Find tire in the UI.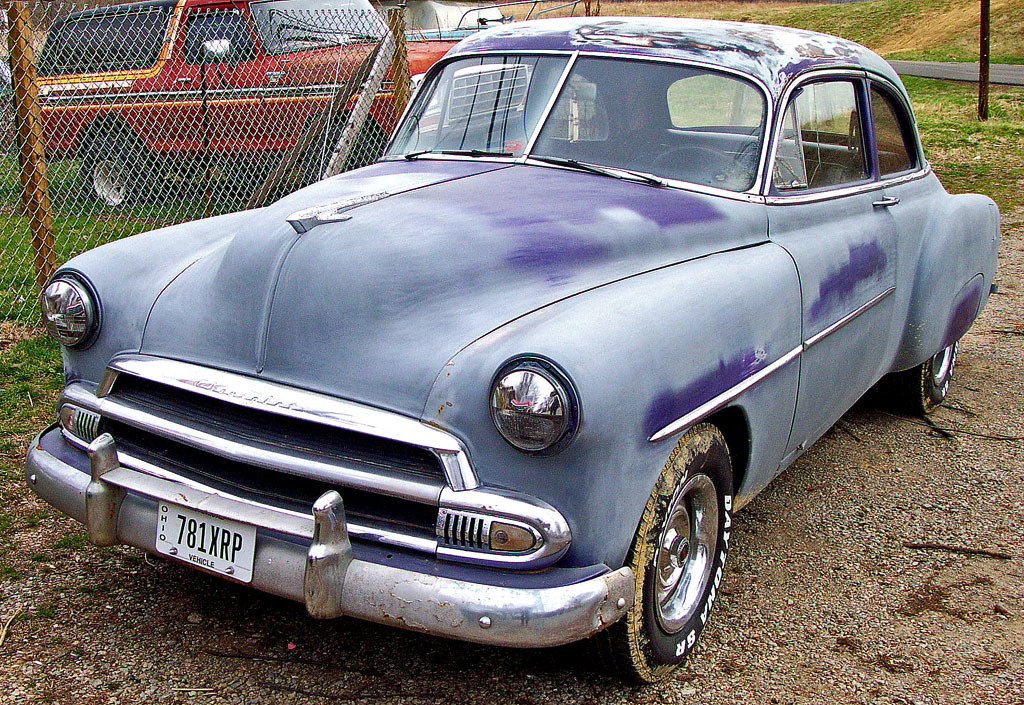
UI element at (x1=896, y1=346, x2=957, y2=411).
